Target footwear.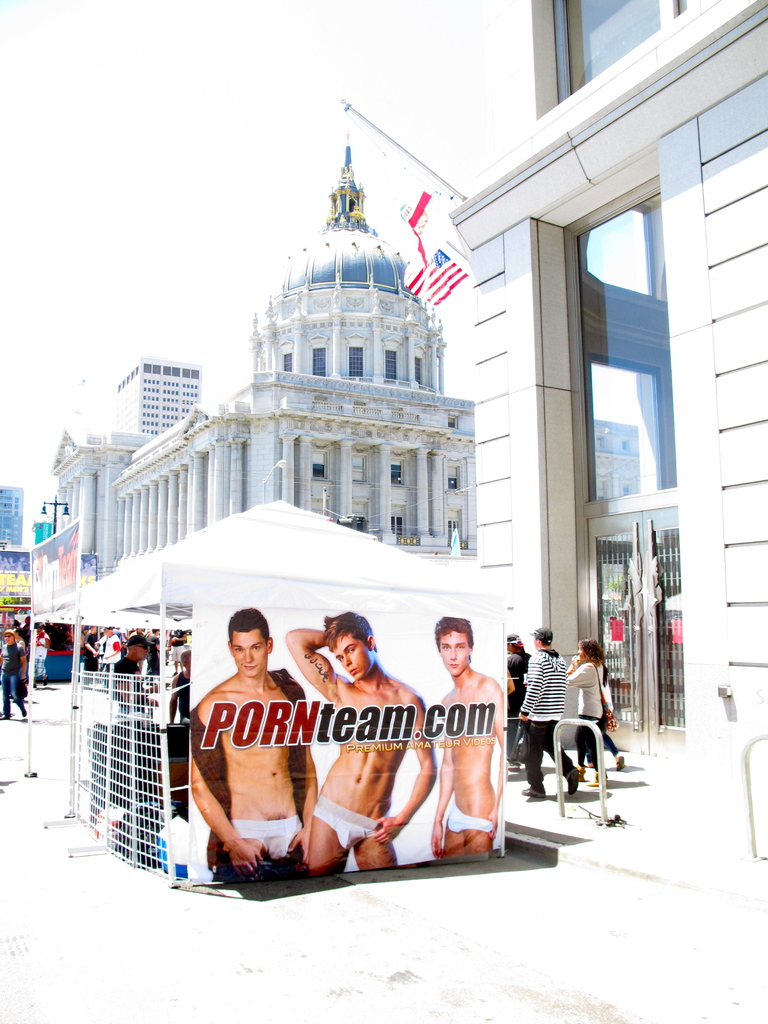
Target region: 610/753/623/771.
